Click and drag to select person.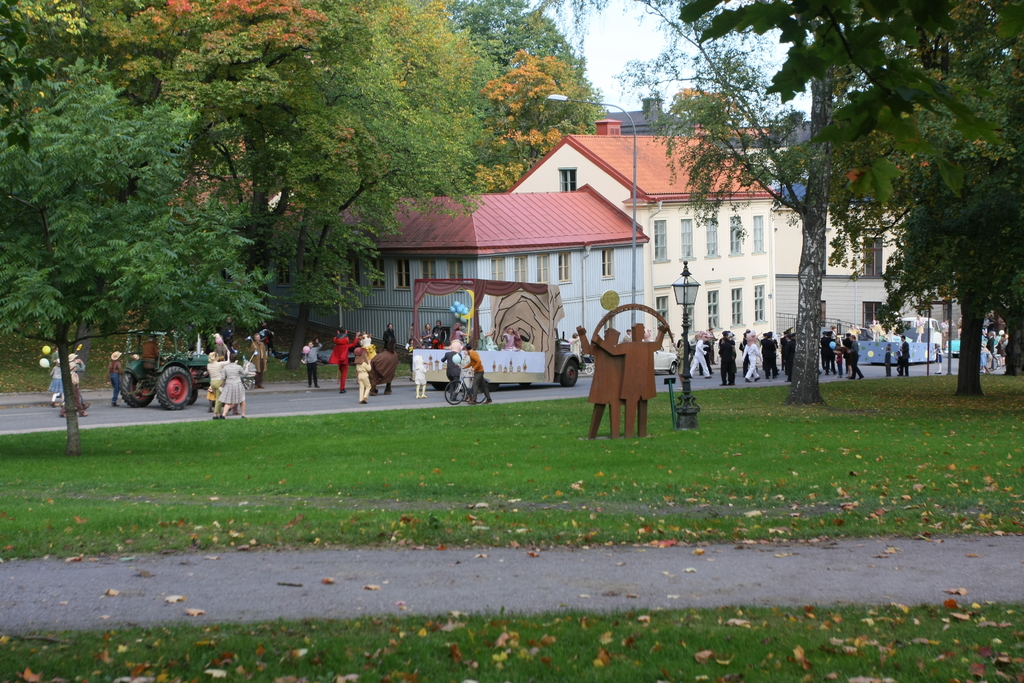
Selection: box=[990, 333, 1006, 361].
